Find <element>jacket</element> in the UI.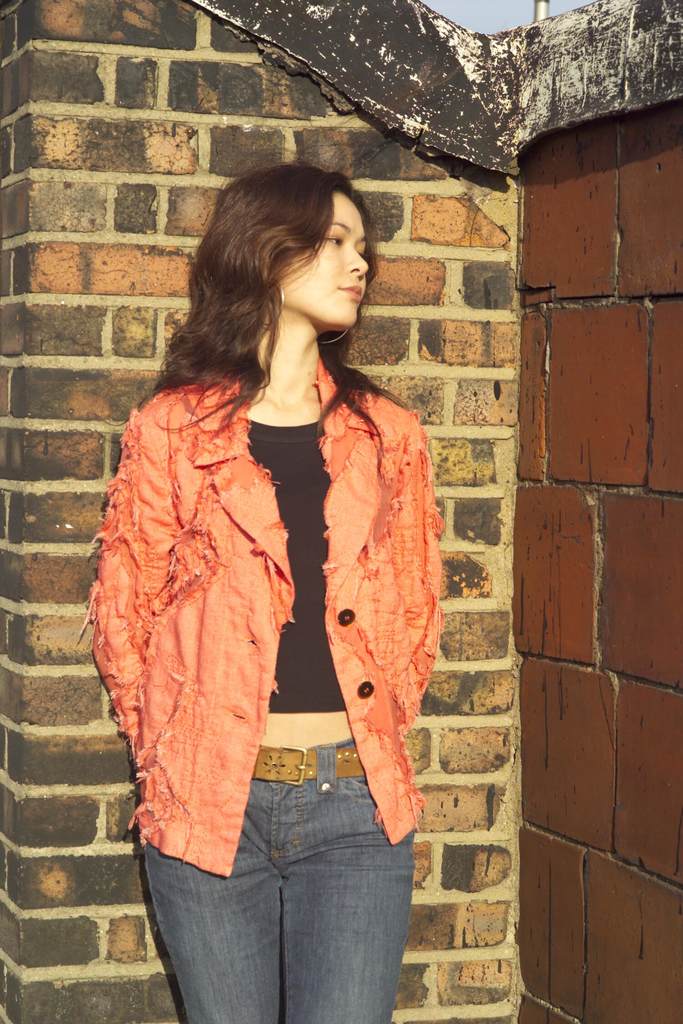
UI element at BBox(79, 356, 445, 872).
